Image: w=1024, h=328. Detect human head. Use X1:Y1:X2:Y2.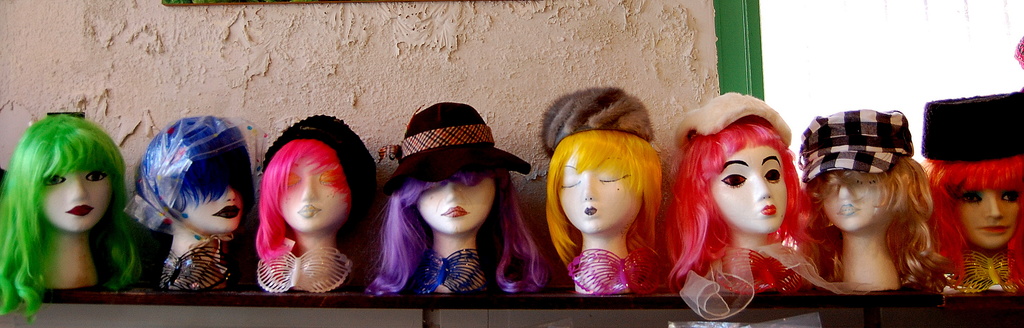
686:106:813:263.
